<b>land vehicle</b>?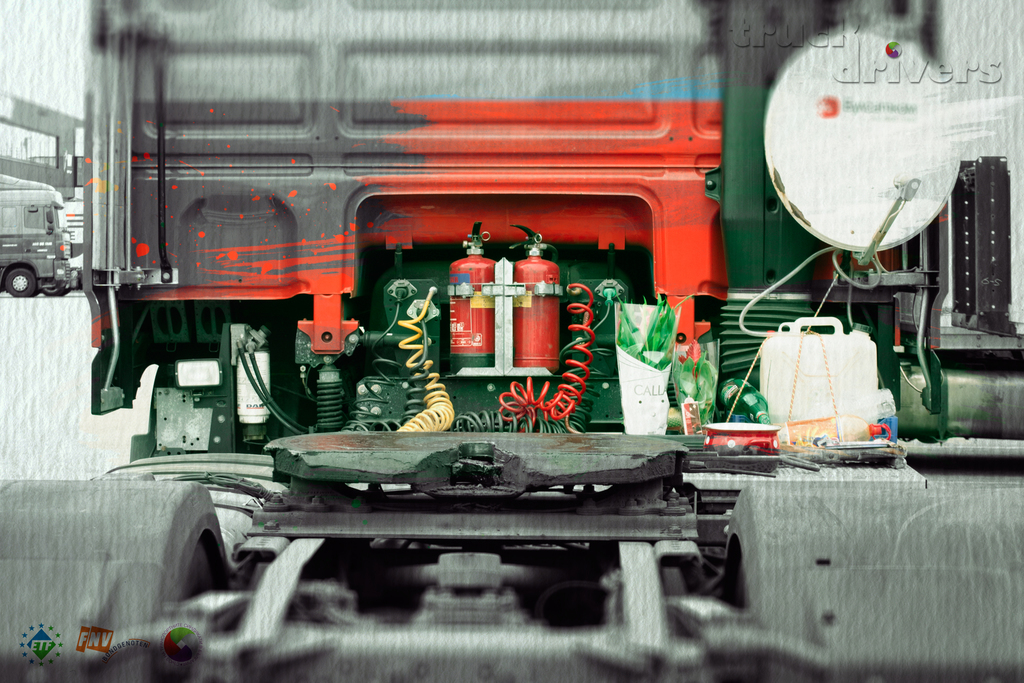
x1=1, y1=185, x2=70, y2=300
